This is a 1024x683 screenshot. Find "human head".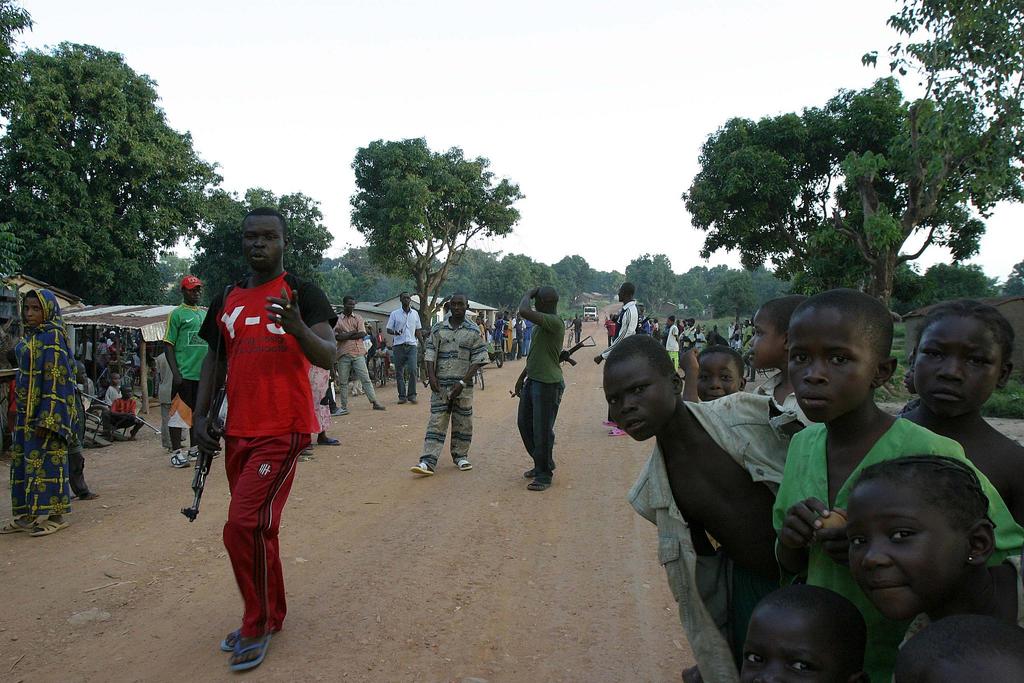
Bounding box: Rect(420, 327, 430, 338).
